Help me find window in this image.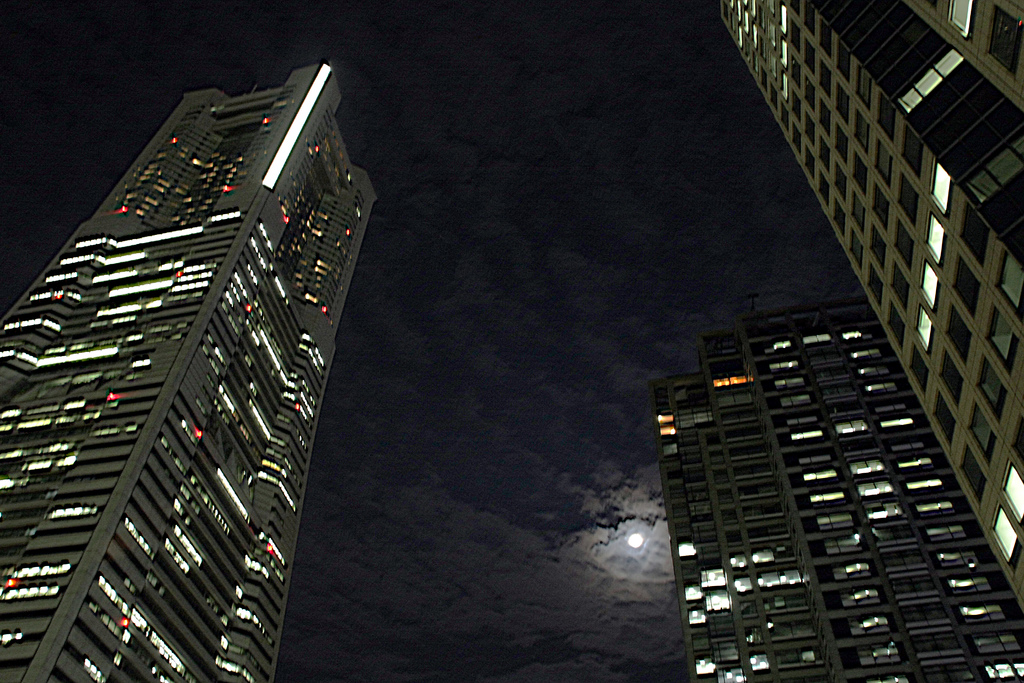
Found it: [x1=956, y1=200, x2=995, y2=265].
